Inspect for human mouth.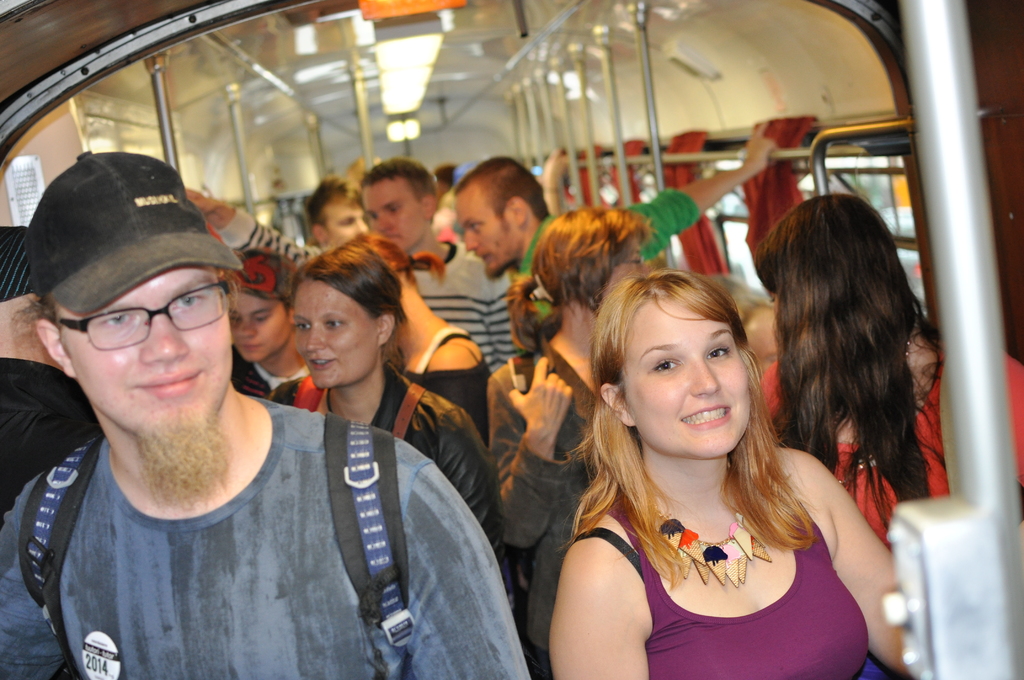
Inspection: BBox(677, 404, 733, 430).
